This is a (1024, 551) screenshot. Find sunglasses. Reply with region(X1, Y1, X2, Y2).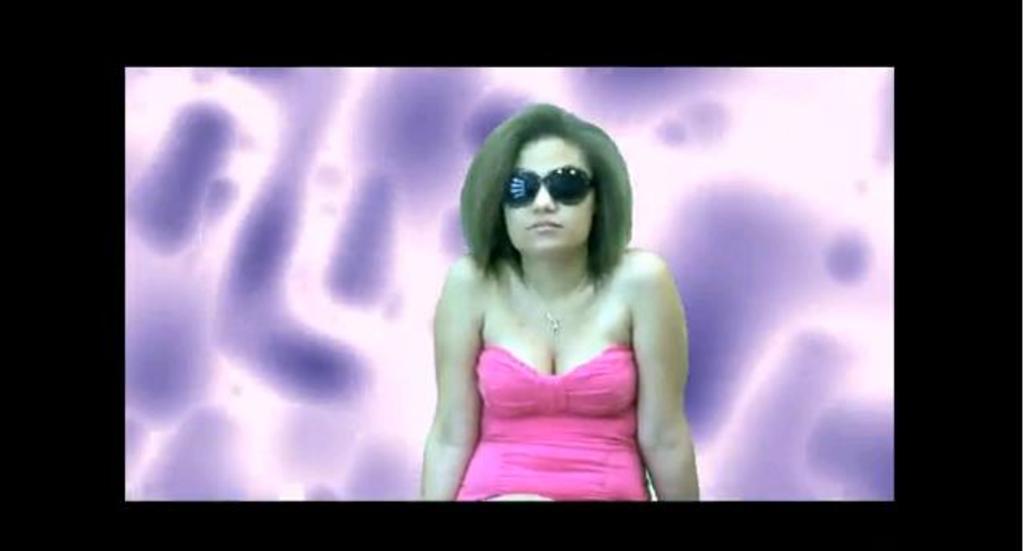
region(505, 167, 595, 205).
